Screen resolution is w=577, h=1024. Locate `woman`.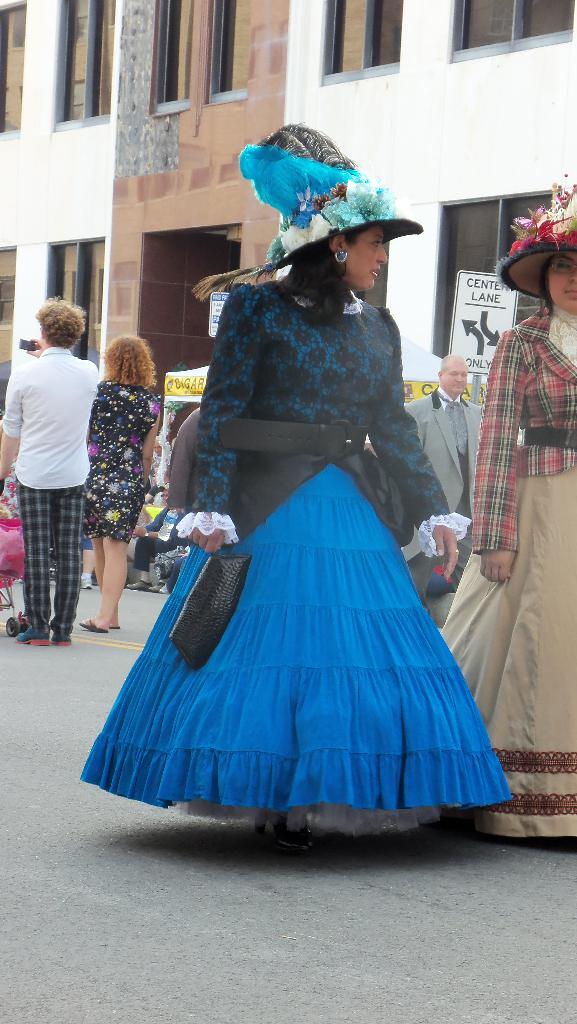
<region>81, 330, 162, 637</region>.
